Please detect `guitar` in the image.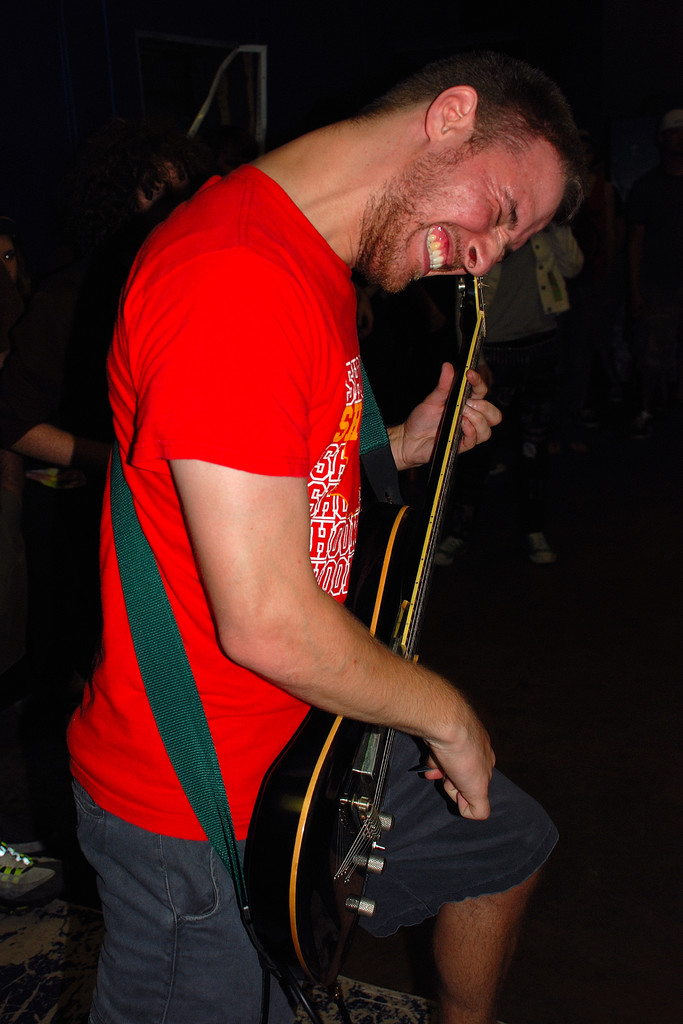
[x1=268, y1=244, x2=512, y2=881].
